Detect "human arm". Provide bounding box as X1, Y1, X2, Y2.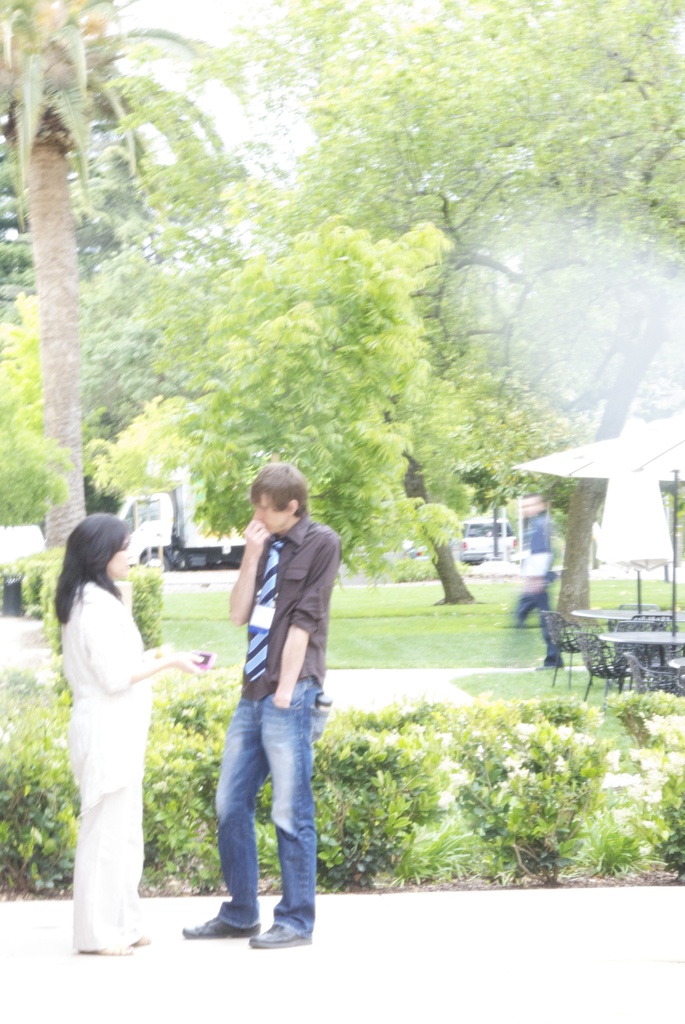
226, 515, 276, 625.
